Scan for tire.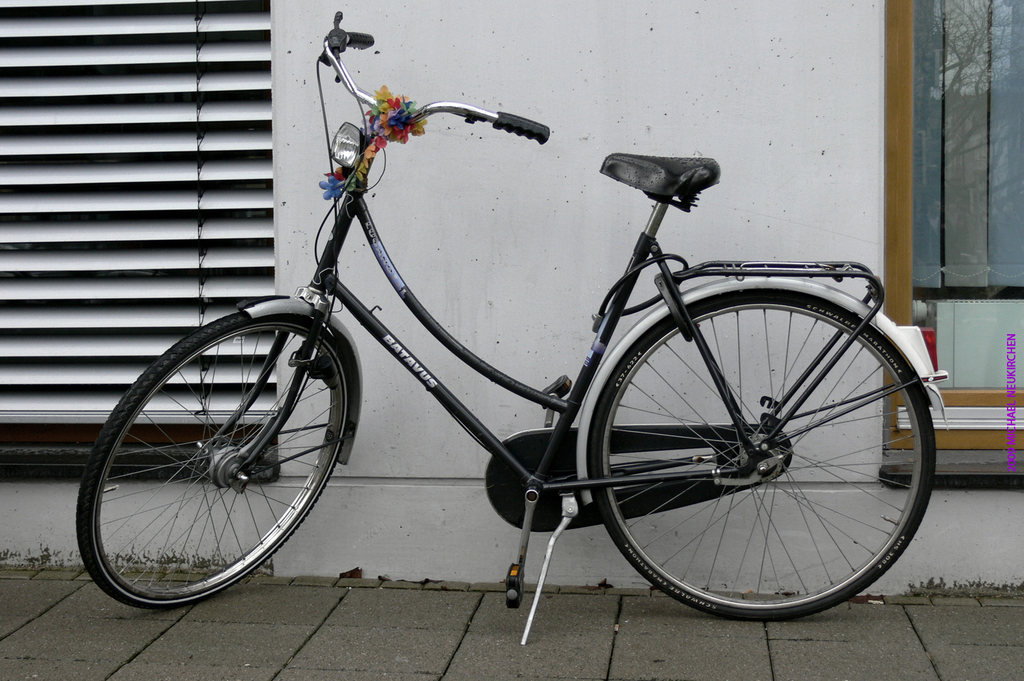
Scan result: 75 314 347 608.
